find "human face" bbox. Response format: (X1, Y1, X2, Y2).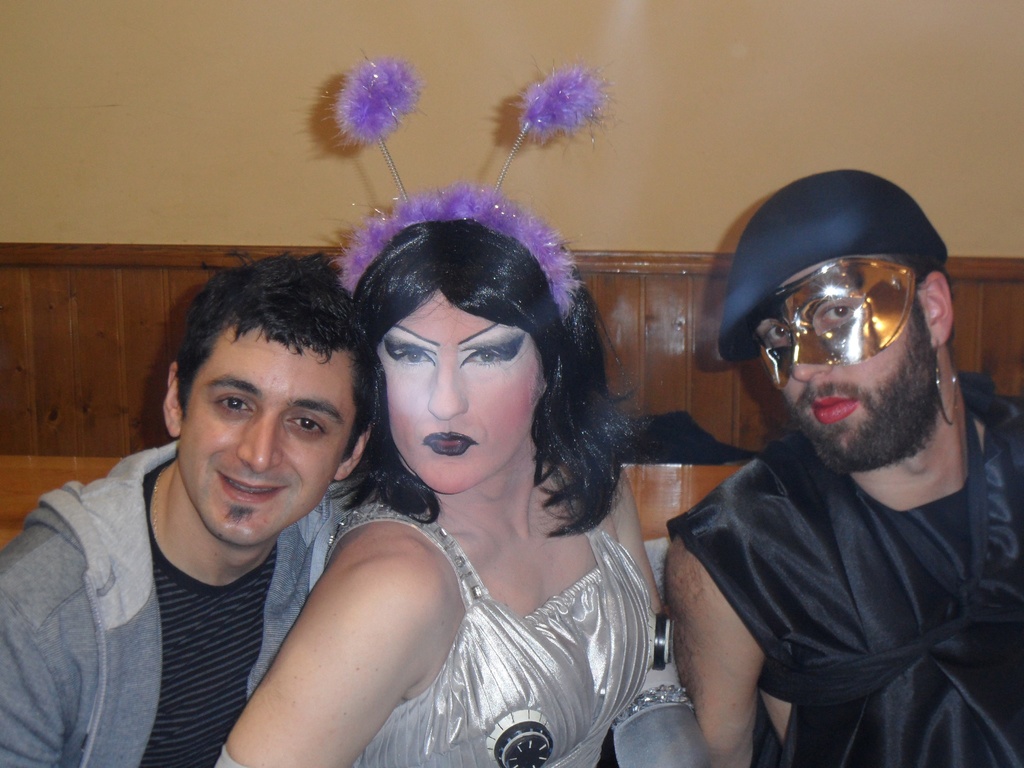
(378, 284, 542, 498).
